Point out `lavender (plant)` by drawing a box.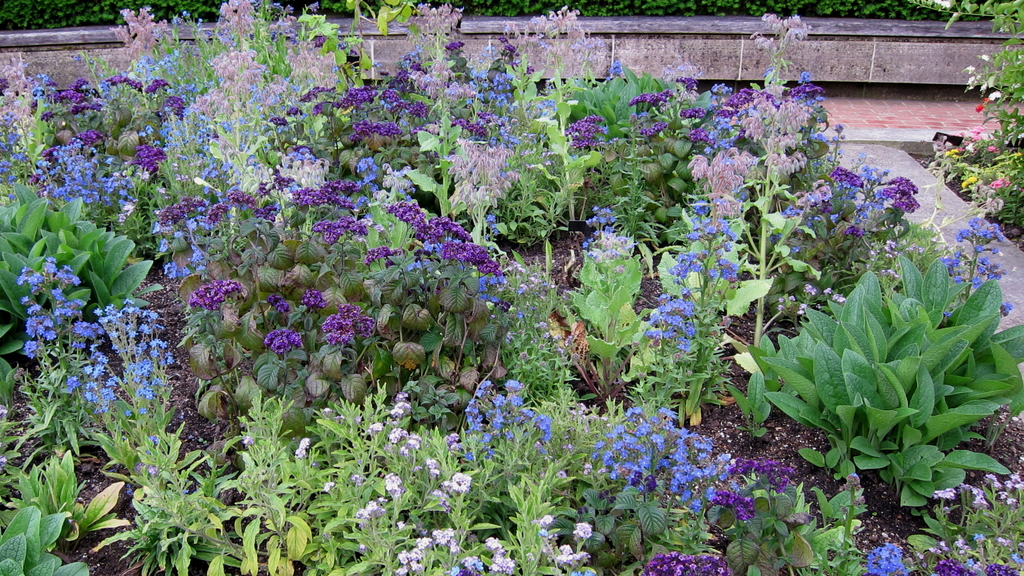
<box>381,86,421,124</box>.
